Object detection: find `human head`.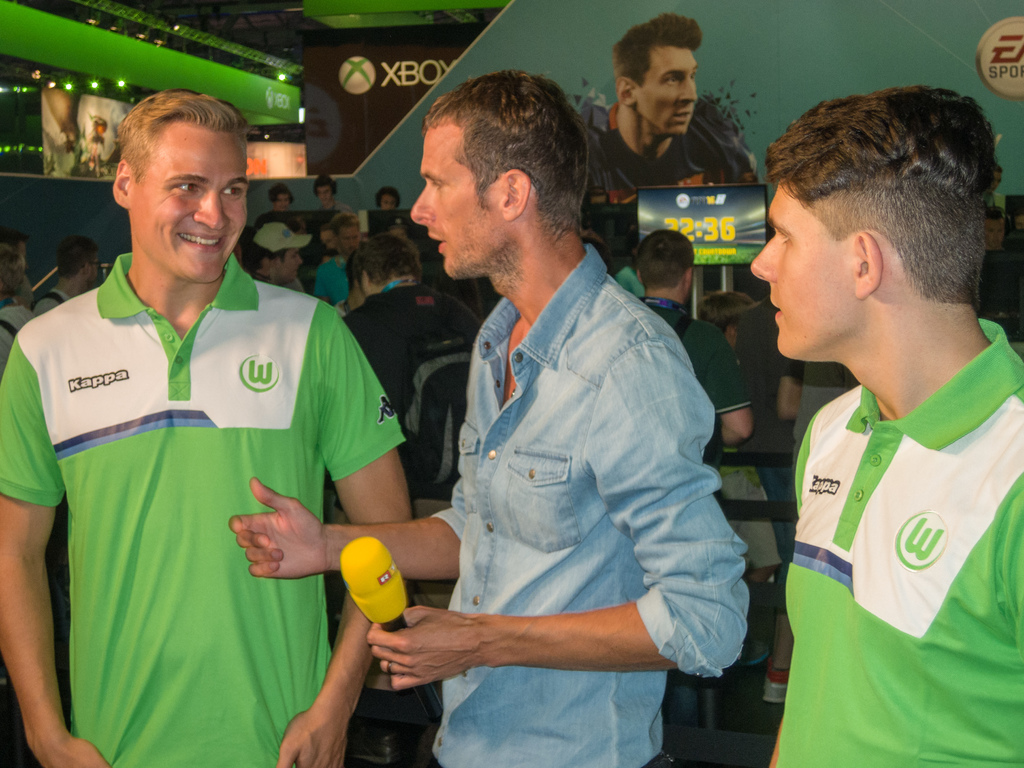
select_region(289, 220, 316, 249).
